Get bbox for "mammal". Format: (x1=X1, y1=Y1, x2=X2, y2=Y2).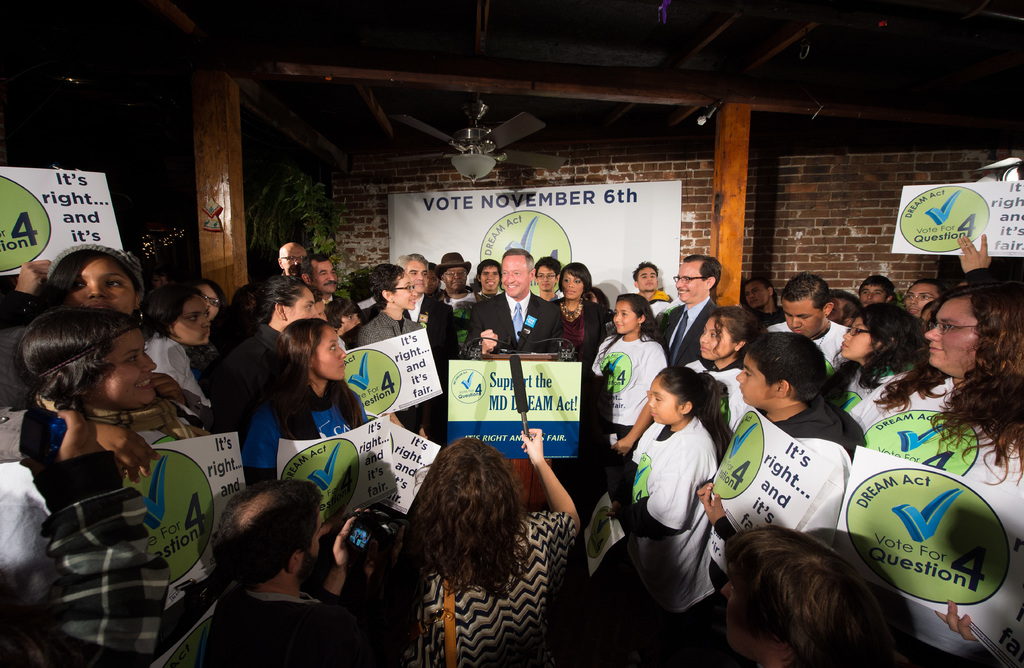
(x1=360, y1=440, x2=587, y2=662).
